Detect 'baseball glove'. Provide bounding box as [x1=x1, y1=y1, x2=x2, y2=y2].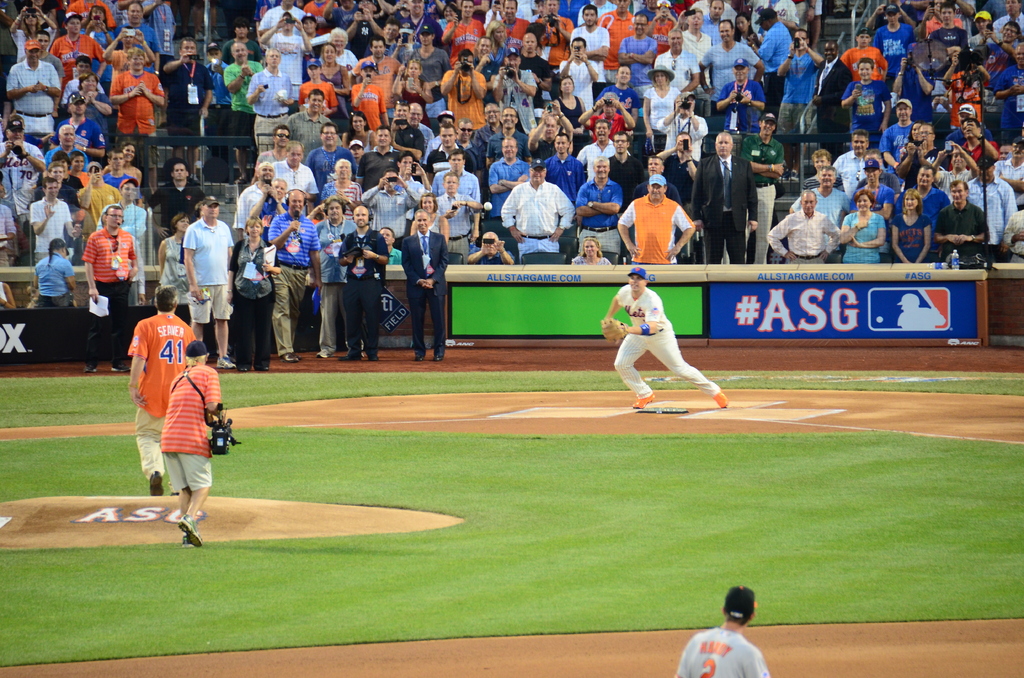
[x1=599, y1=314, x2=629, y2=340].
